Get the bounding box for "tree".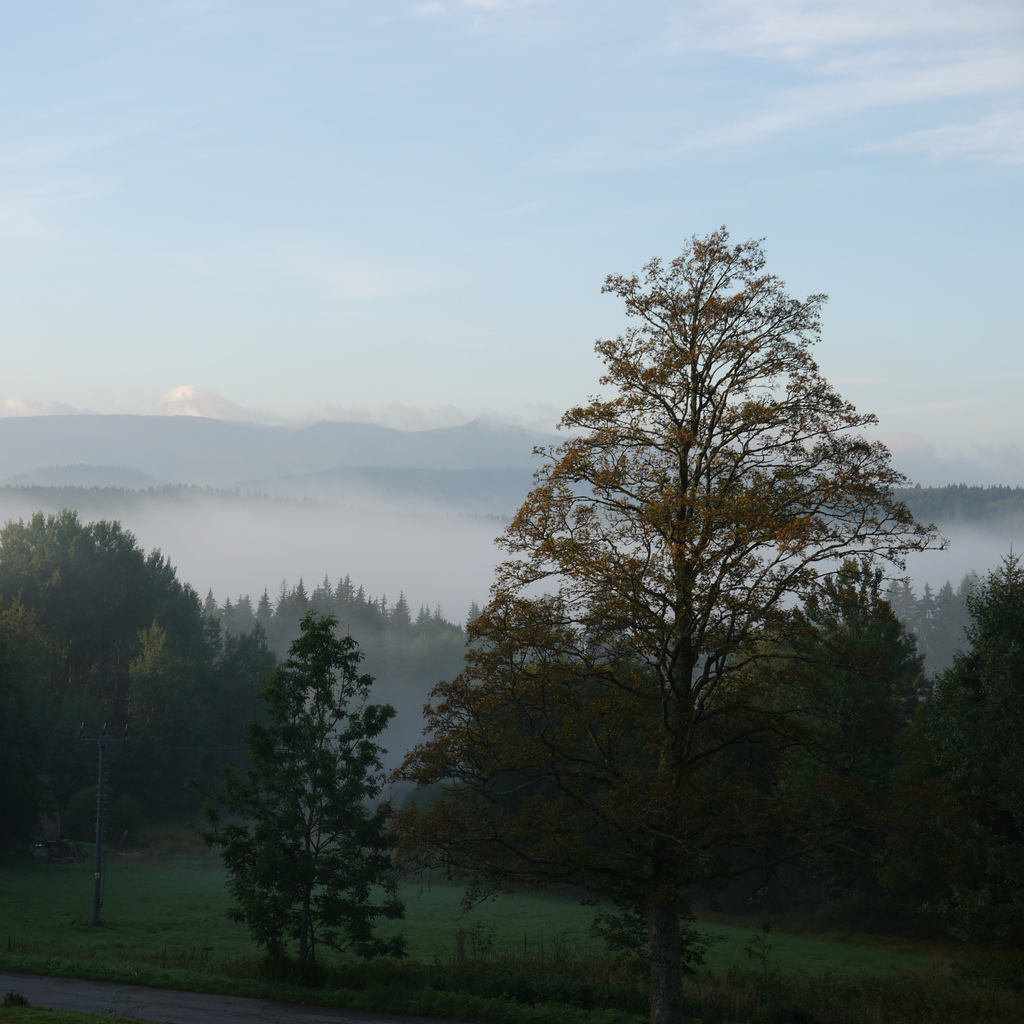
<box>661,561,940,967</box>.
